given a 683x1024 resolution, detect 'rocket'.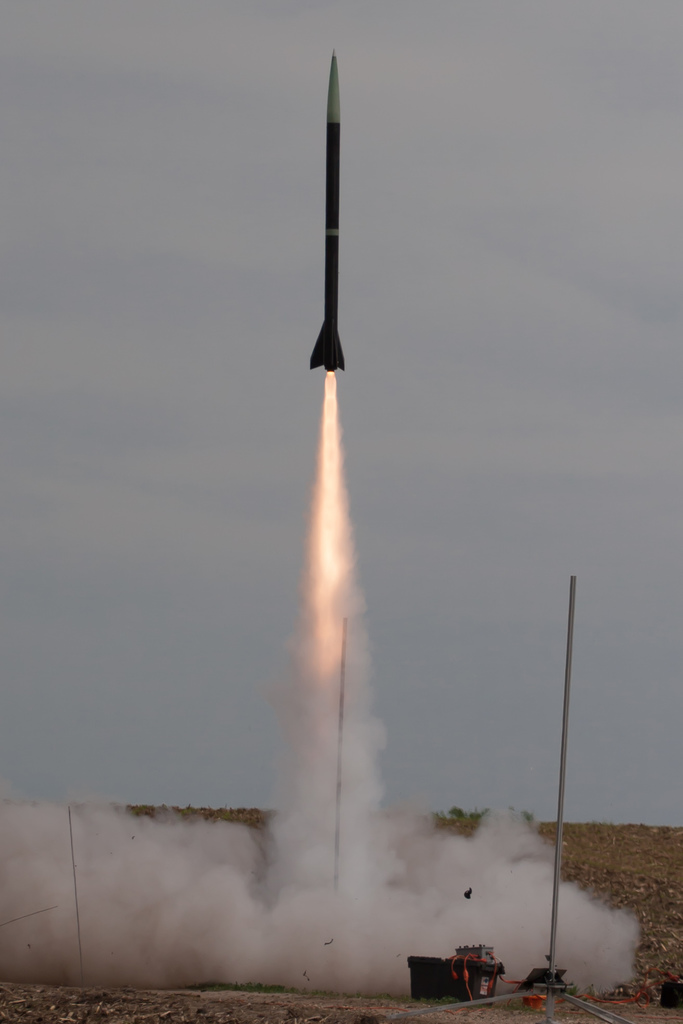
region(303, 52, 343, 367).
